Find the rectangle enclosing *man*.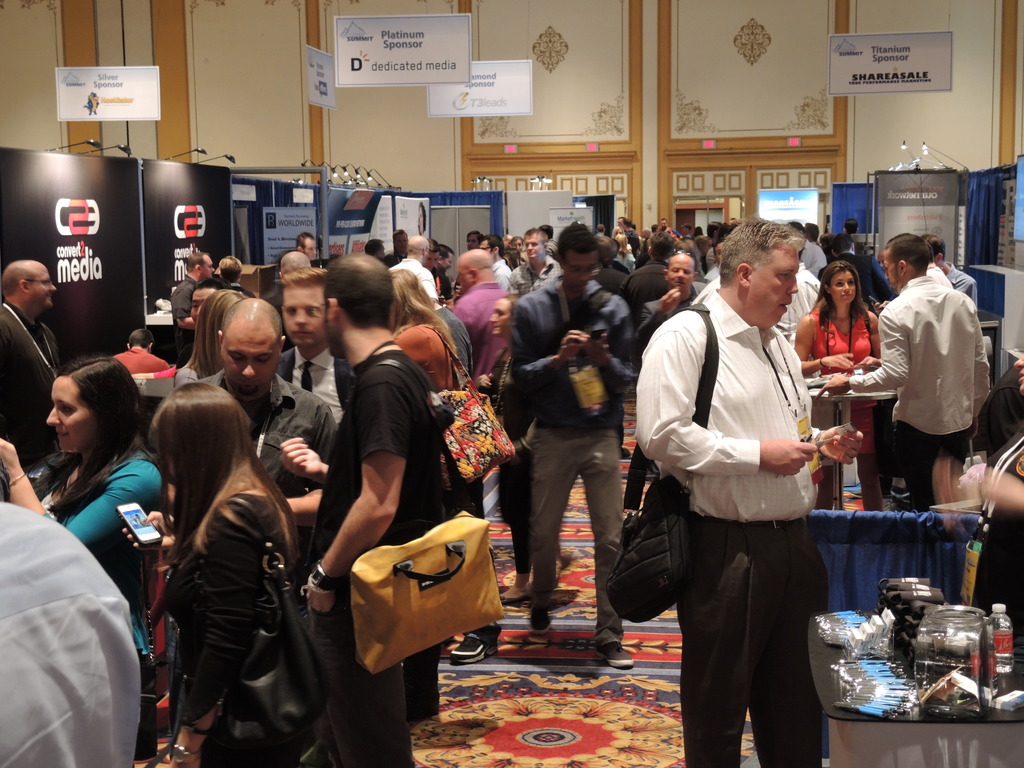
[x1=476, y1=234, x2=510, y2=288].
